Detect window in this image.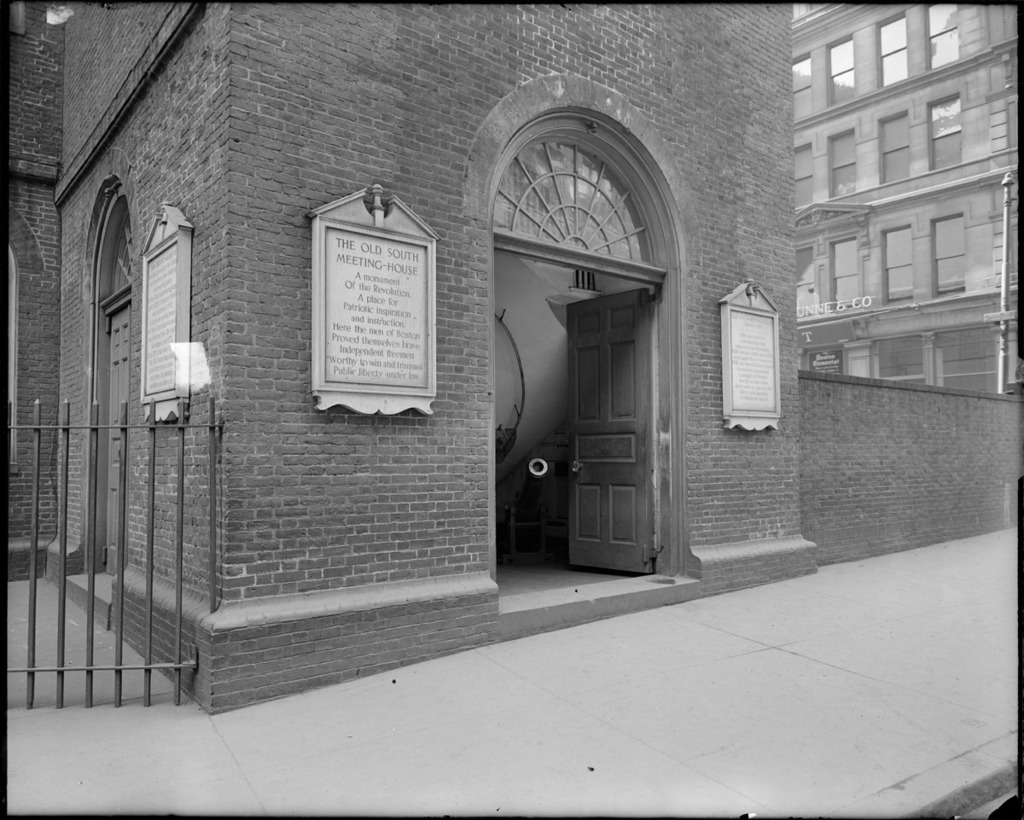
Detection: (x1=832, y1=234, x2=864, y2=307).
